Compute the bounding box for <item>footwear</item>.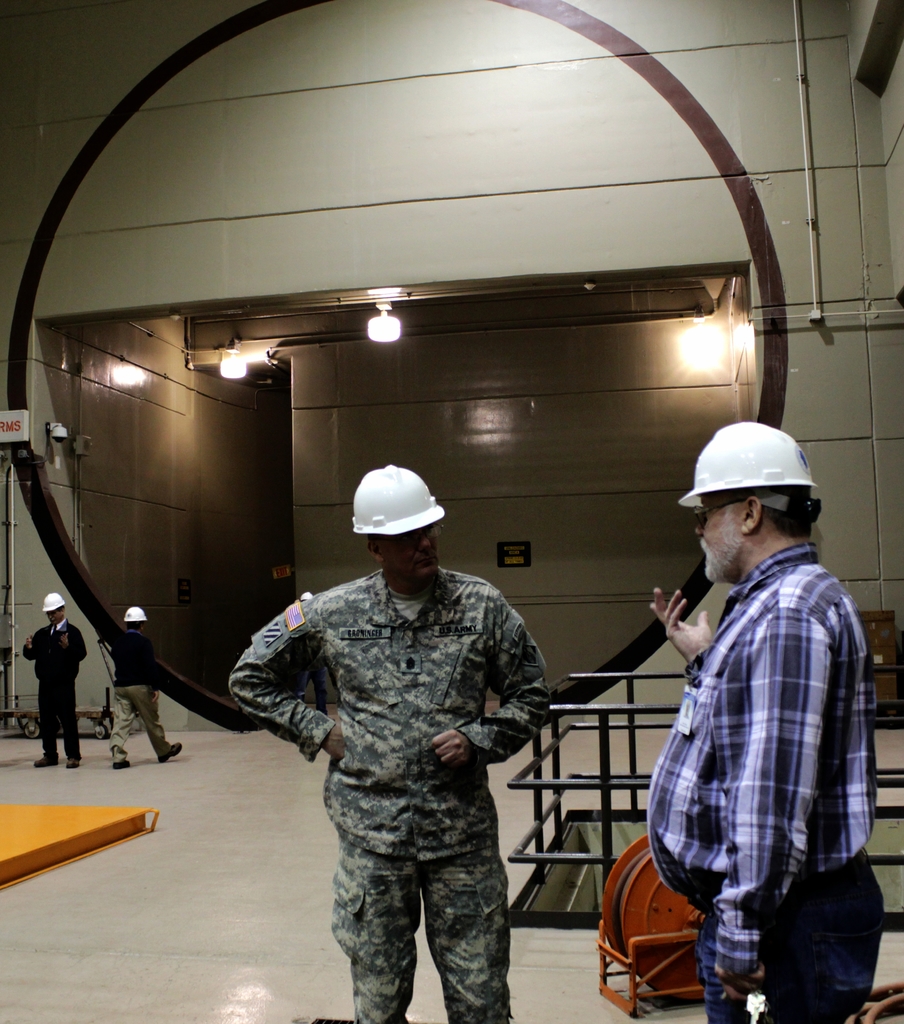
x1=157, y1=742, x2=181, y2=762.
